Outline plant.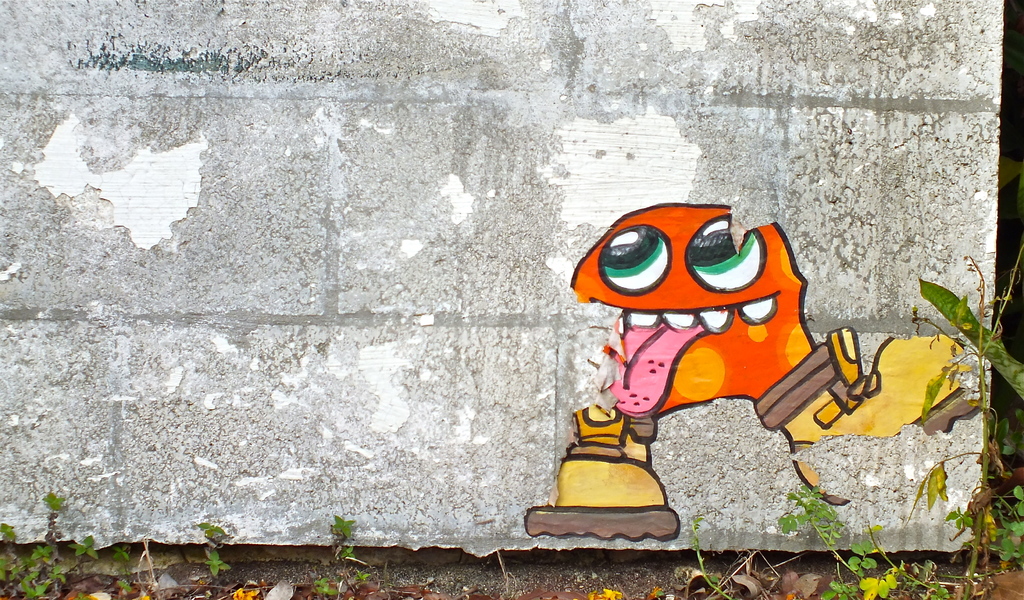
Outline: x1=690, y1=512, x2=735, y2=599.
